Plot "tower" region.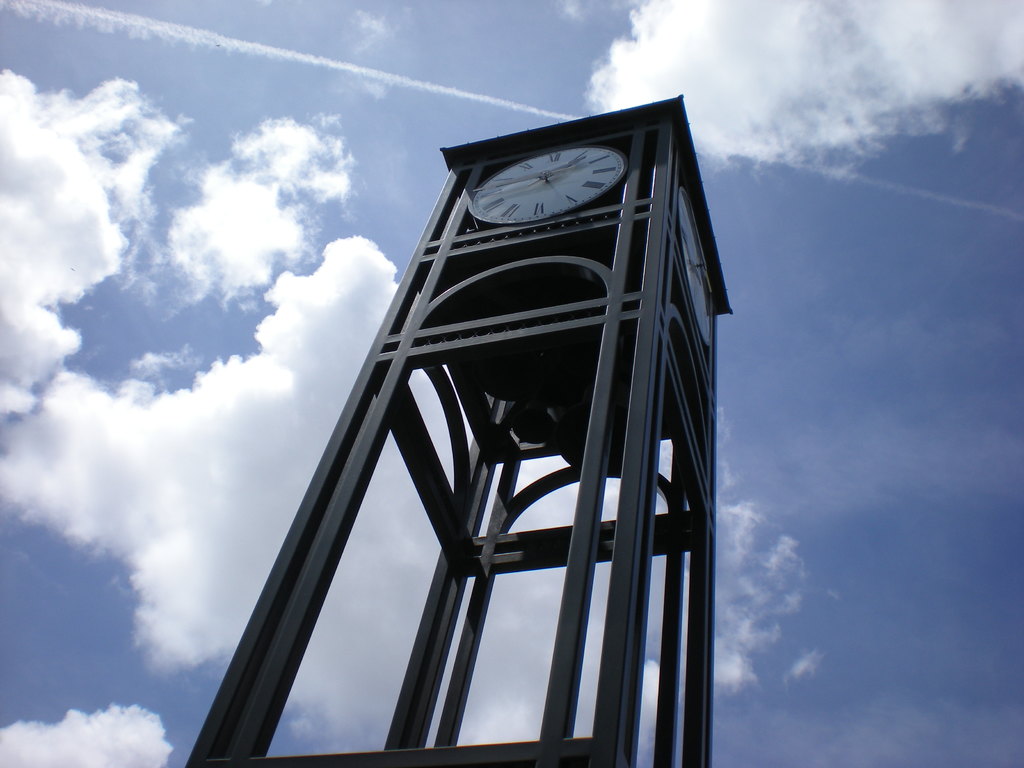
Plotted at <region>187, 97, 735, 767</region>.
